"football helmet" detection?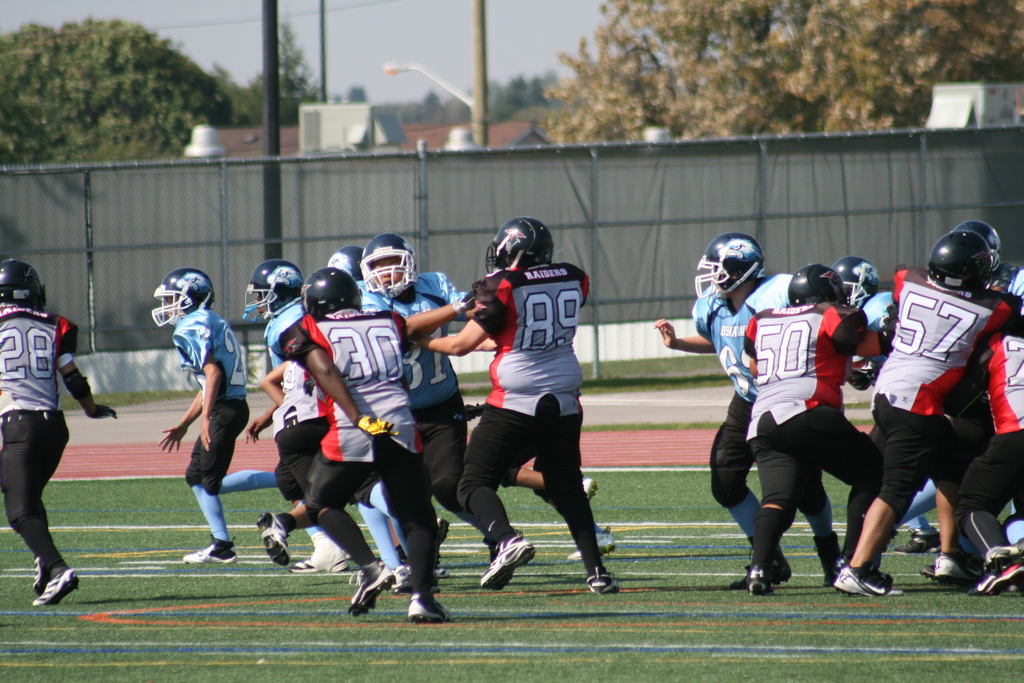
<box>700,233,774,302</box>
